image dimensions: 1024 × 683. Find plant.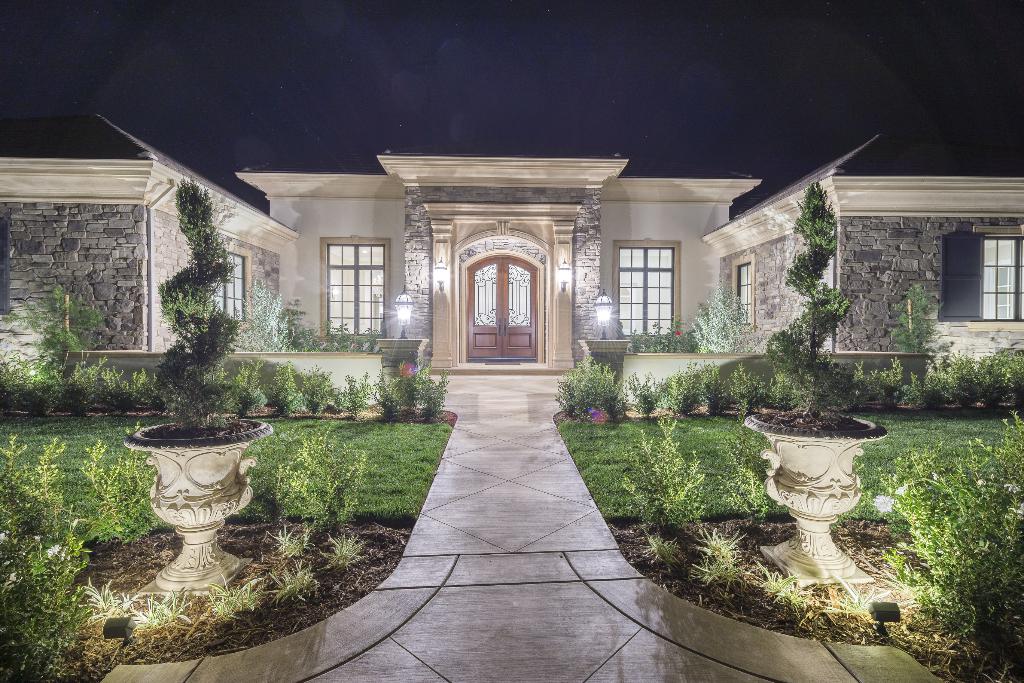
{"x1": 335, "y1": 376, "x2": 372, "y2": 419}.
